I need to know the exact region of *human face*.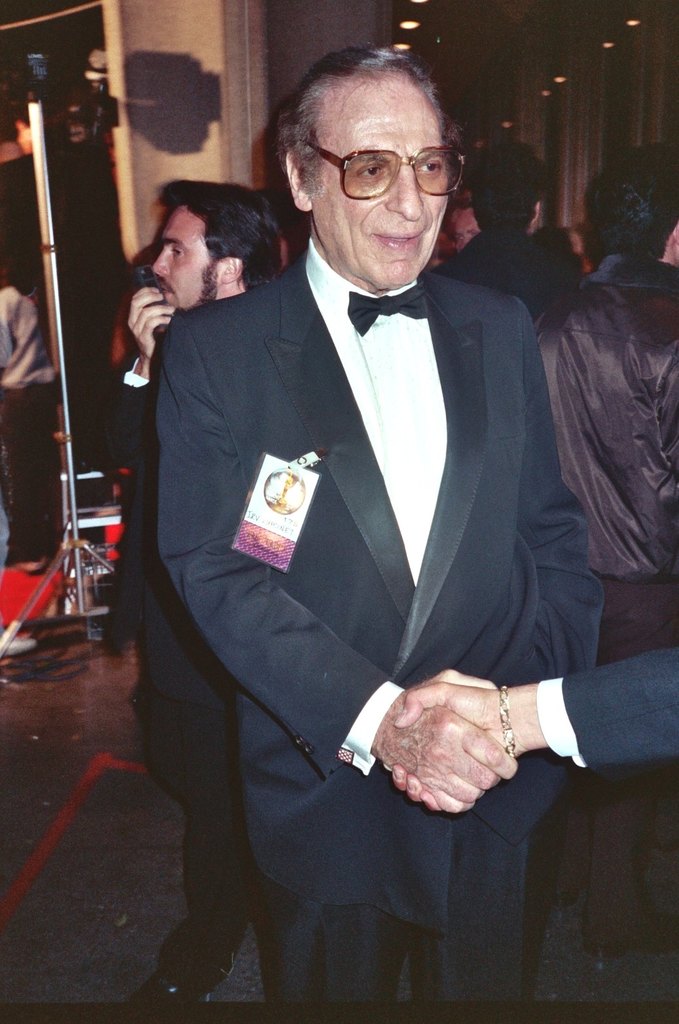
Region: box(314, 90, 447, 289).
